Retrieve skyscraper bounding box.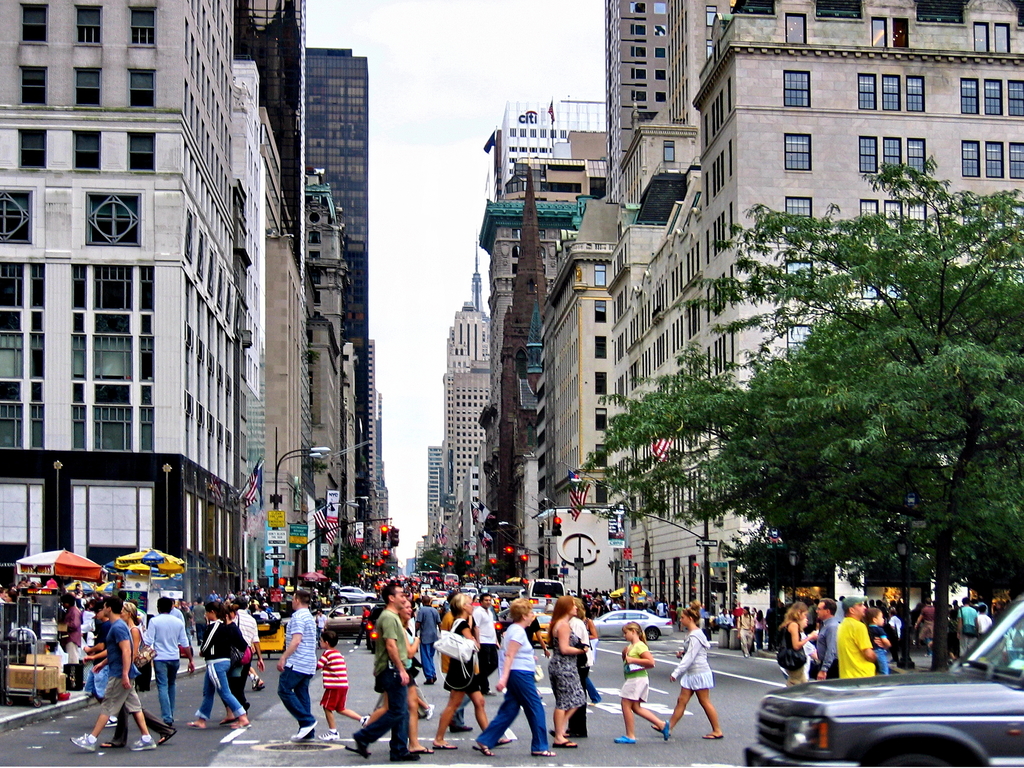
Bounding box: pyautogui.locateOnScreen(308, 45, 376, 532).
